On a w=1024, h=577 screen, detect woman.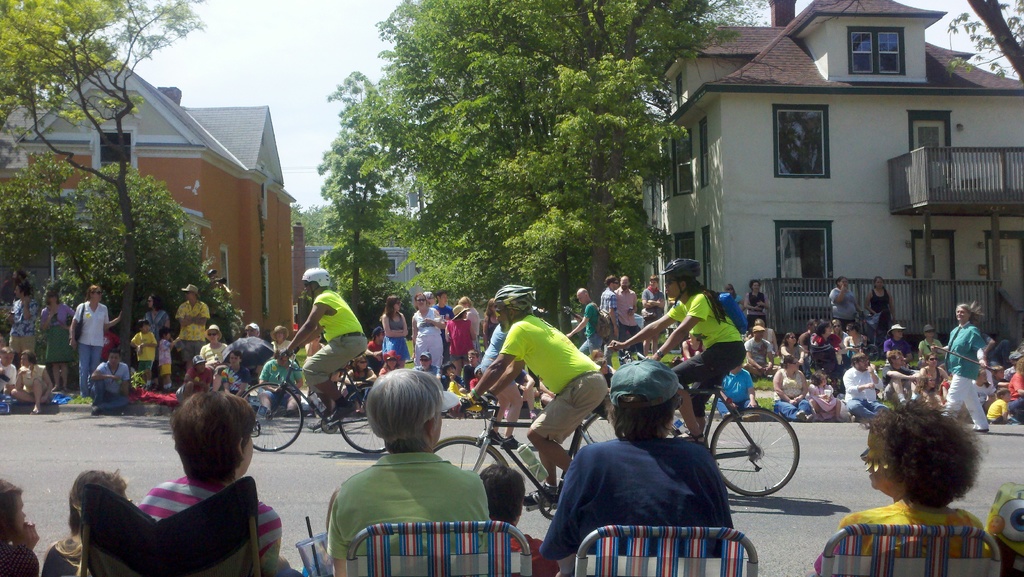
detection(410, 289, 443, 378).
